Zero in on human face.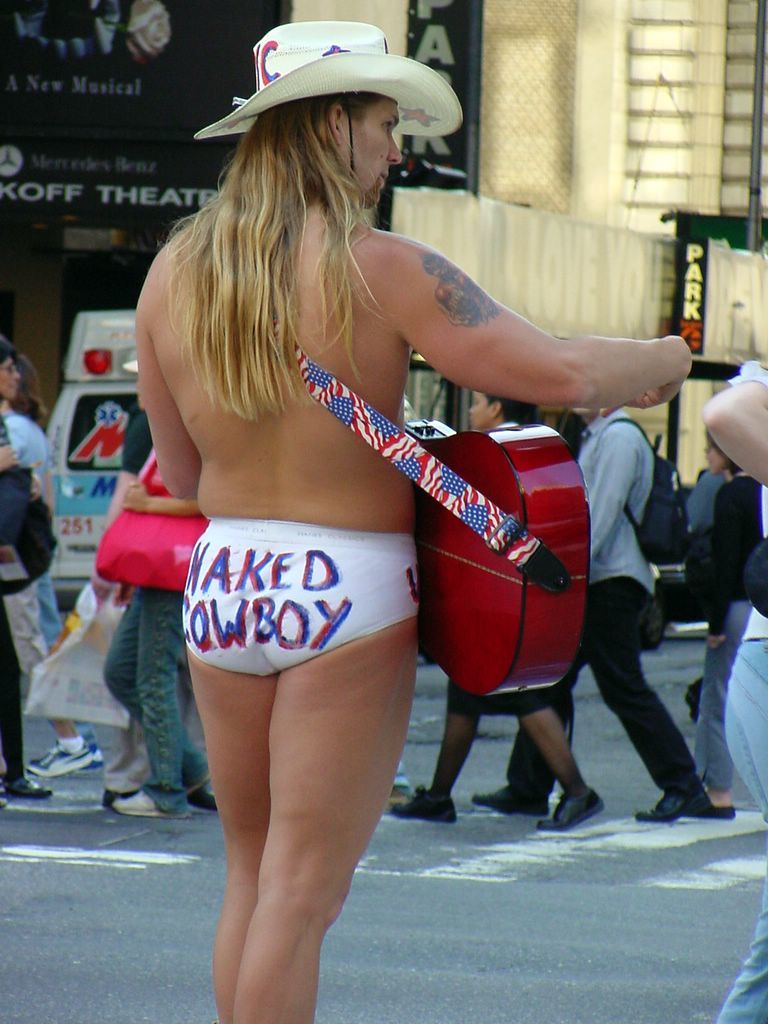
Zeroed in: {"x1": 0, "y1": 351, "x2": 16, "y2": 400}.
